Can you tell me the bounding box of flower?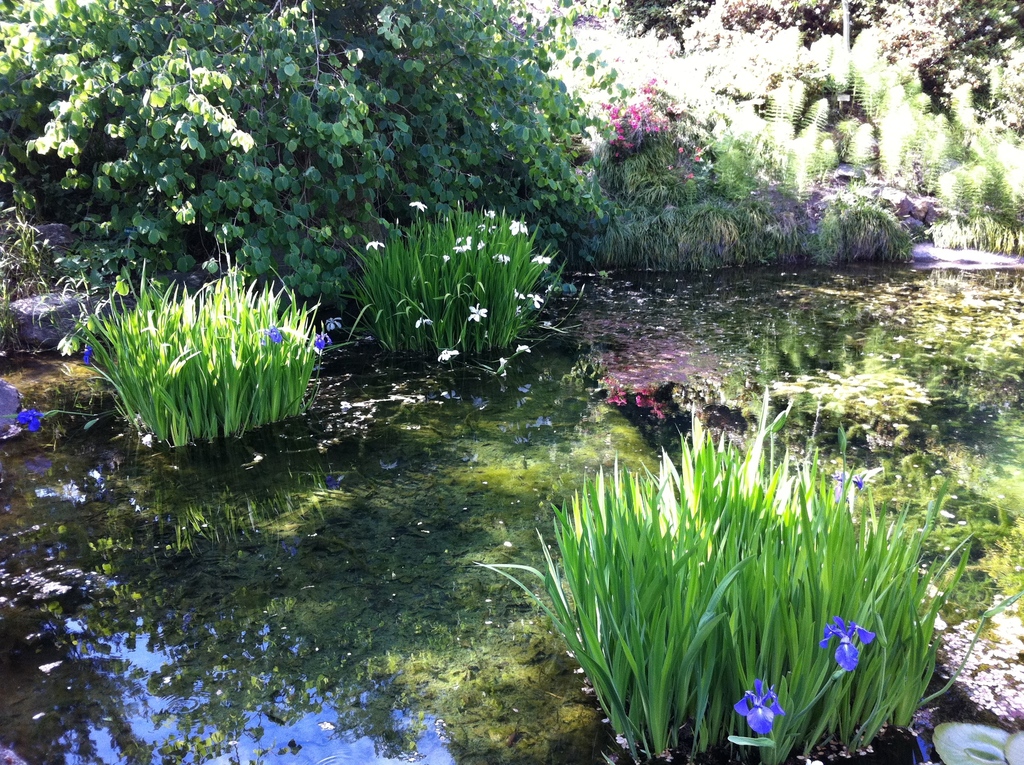
bbox=[312, 336, 336, 349].
